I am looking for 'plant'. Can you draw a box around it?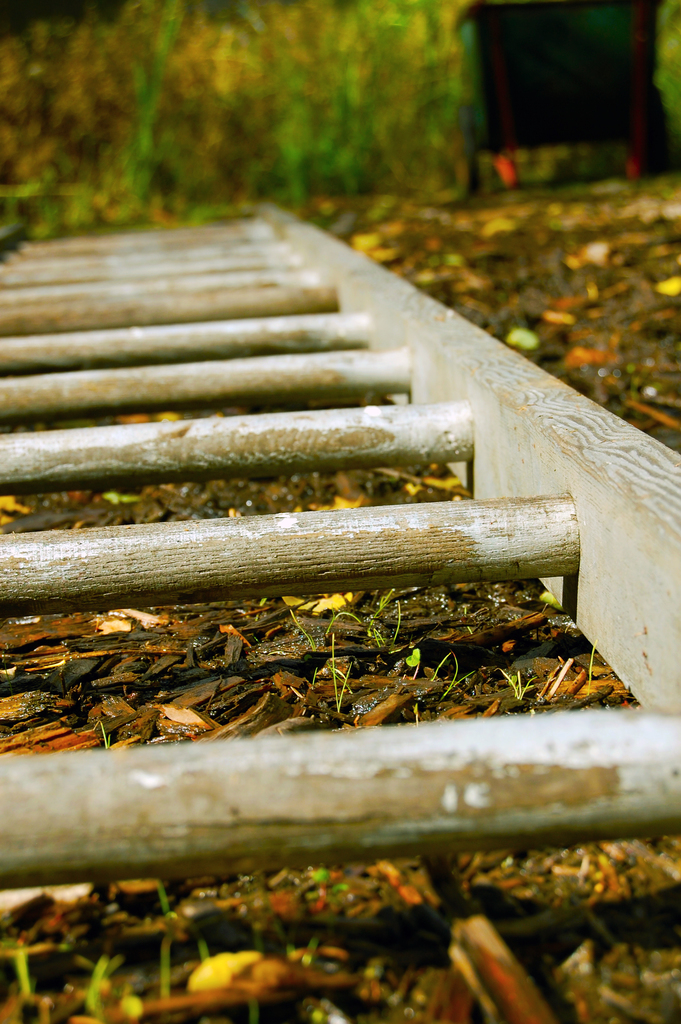
Sure, the bounding box is crop(495, 668, 538, 701).
